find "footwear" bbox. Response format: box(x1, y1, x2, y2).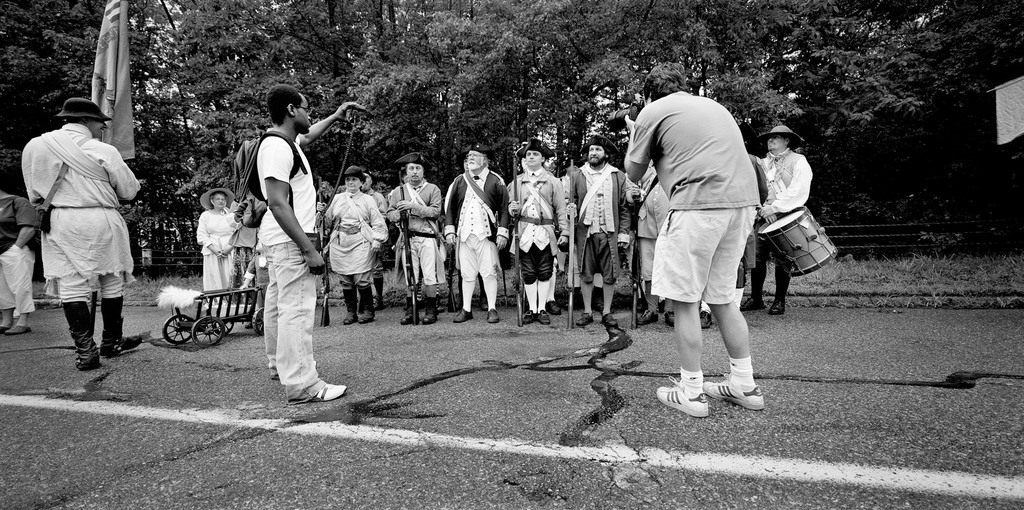
box(435, 300, 445, 309).
